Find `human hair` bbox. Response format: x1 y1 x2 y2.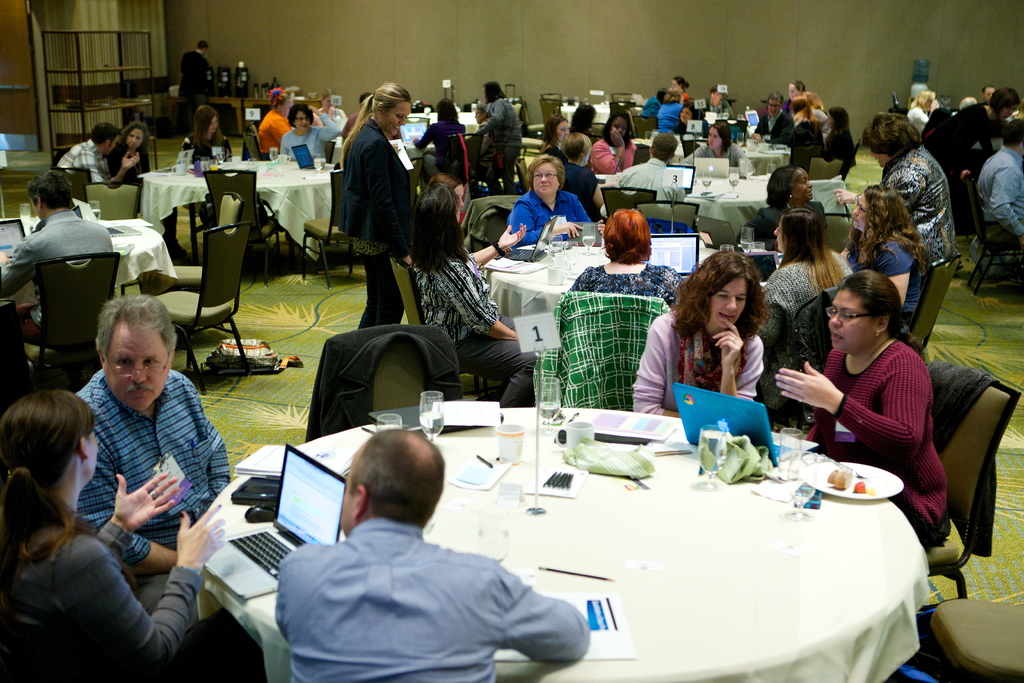
604 108 633 146.
